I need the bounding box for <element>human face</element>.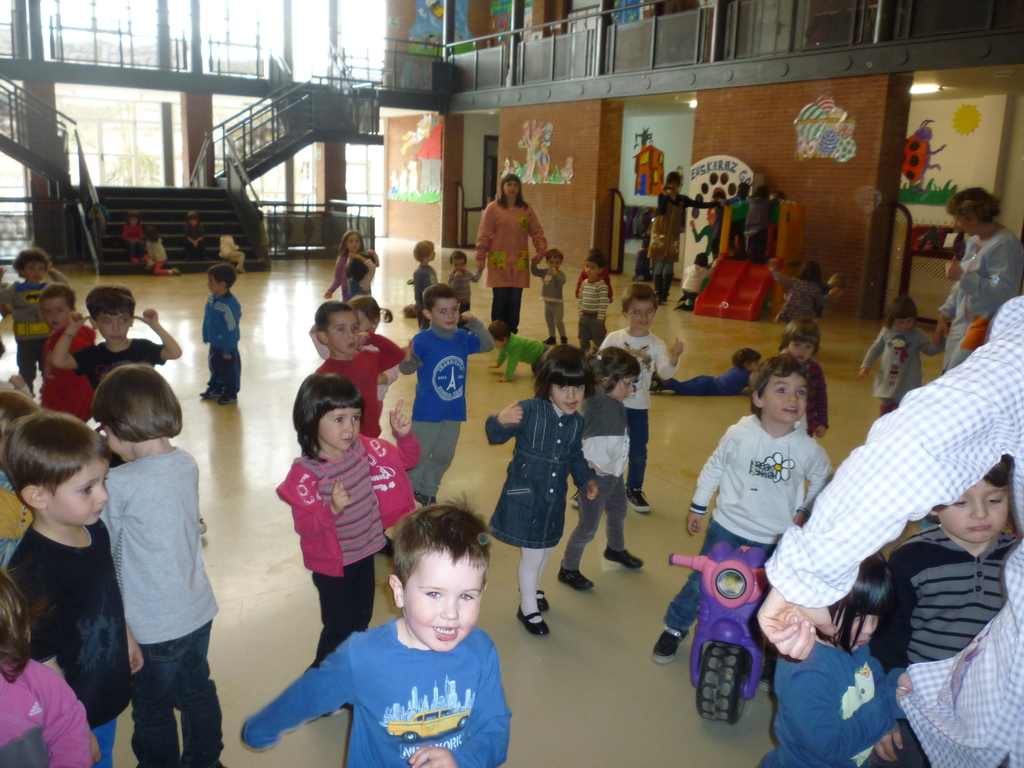
Here it is: x1=790, y1=339, x2=815, y2=362.
